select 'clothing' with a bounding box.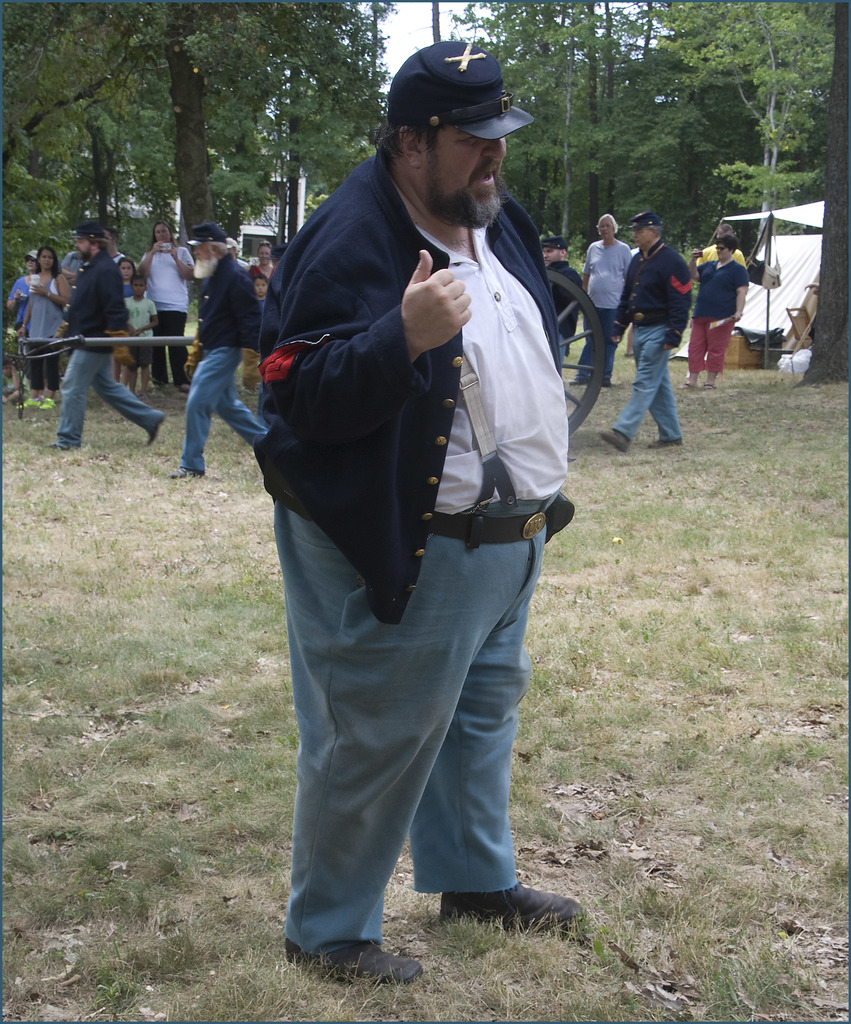
{"x1": 571, "y1": 234, "x2": 639, "y2": 386}.
